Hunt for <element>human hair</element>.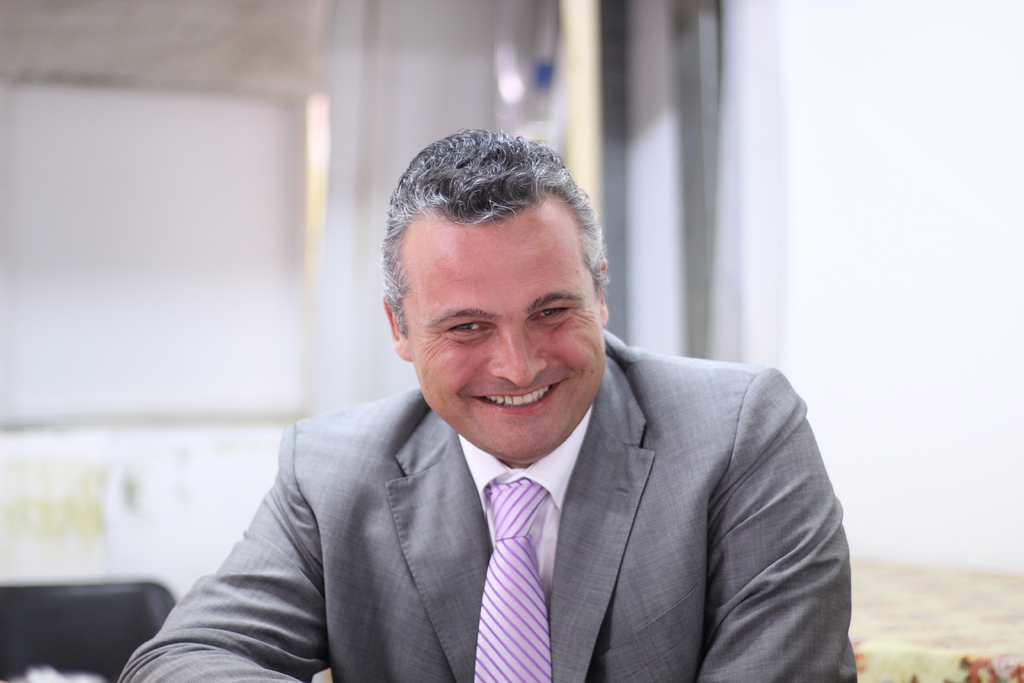
Hunted down at x1=371, y1=129, x2=603, y2=397.
